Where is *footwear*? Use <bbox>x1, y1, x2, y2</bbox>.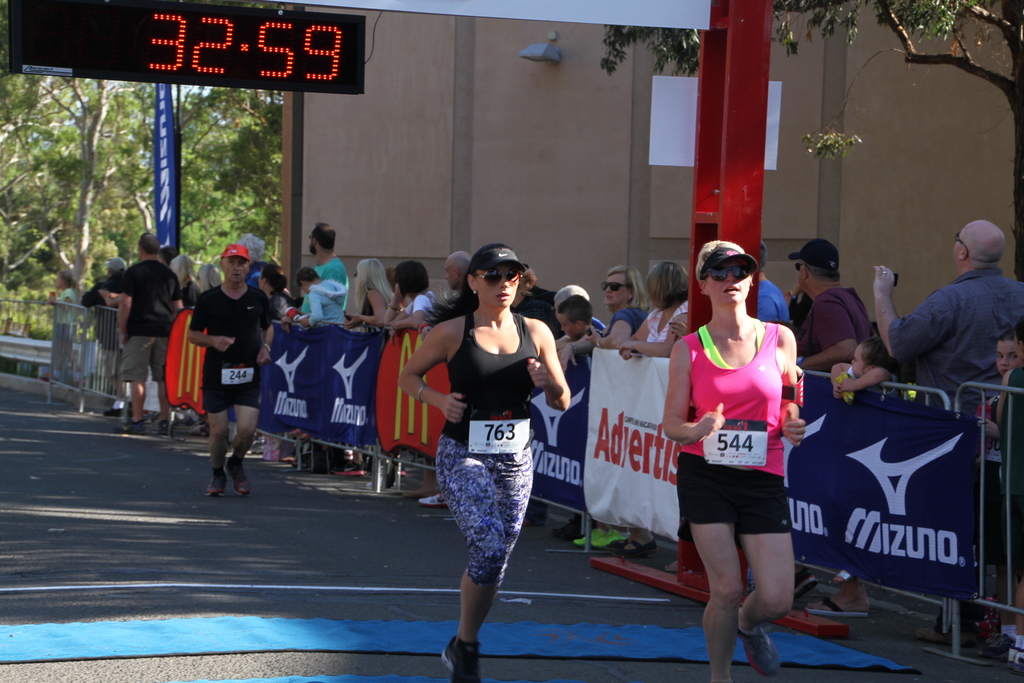
<bbox>158, 418, 168, 436</bbox>.
